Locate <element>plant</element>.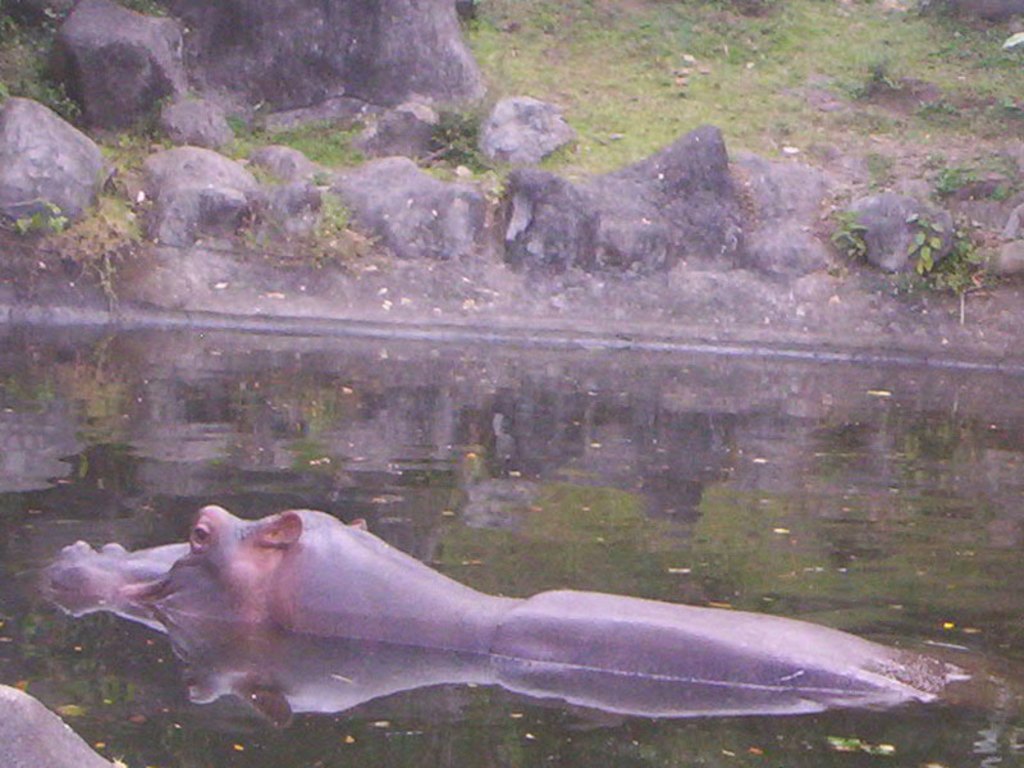
Bounding box: pyautogui.locateOnScreen(0, 0, 108, 132).
